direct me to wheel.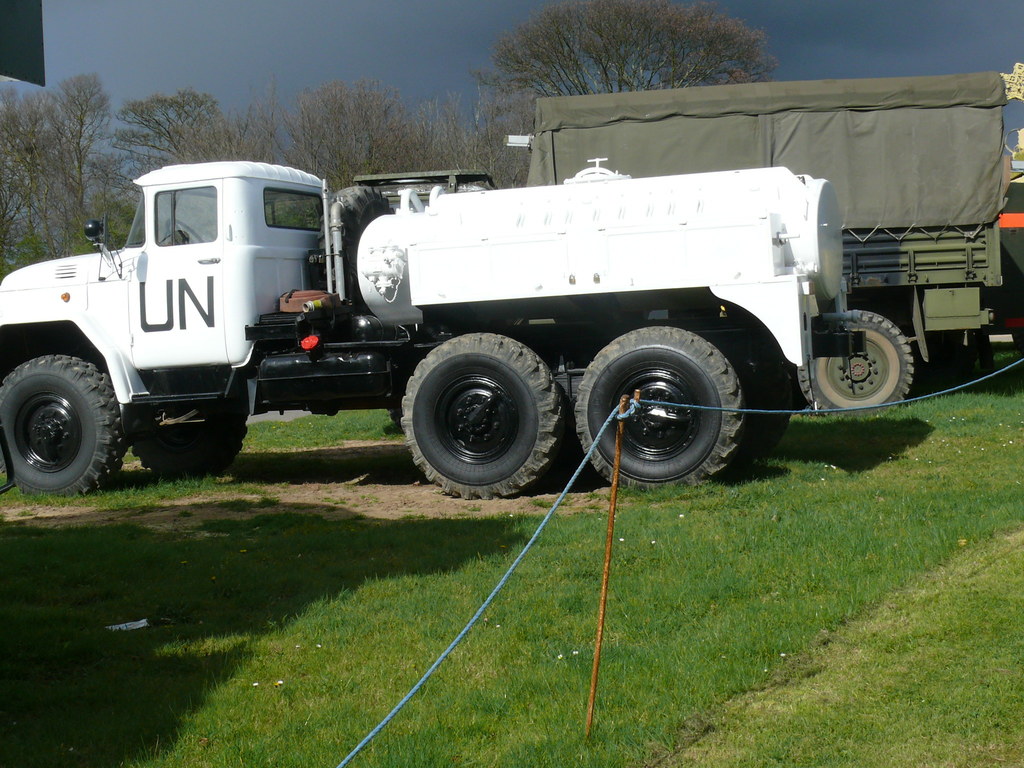
Direction: 0:356:126:498.
